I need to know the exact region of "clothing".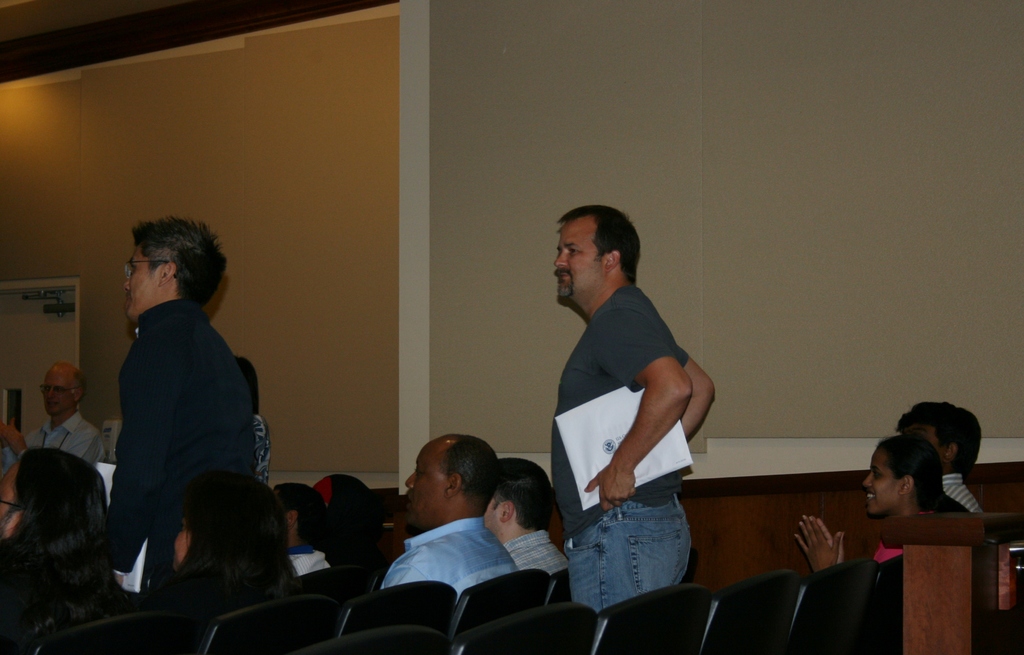
Region: [x1=504, y1=532, x2=584, y2=586].
